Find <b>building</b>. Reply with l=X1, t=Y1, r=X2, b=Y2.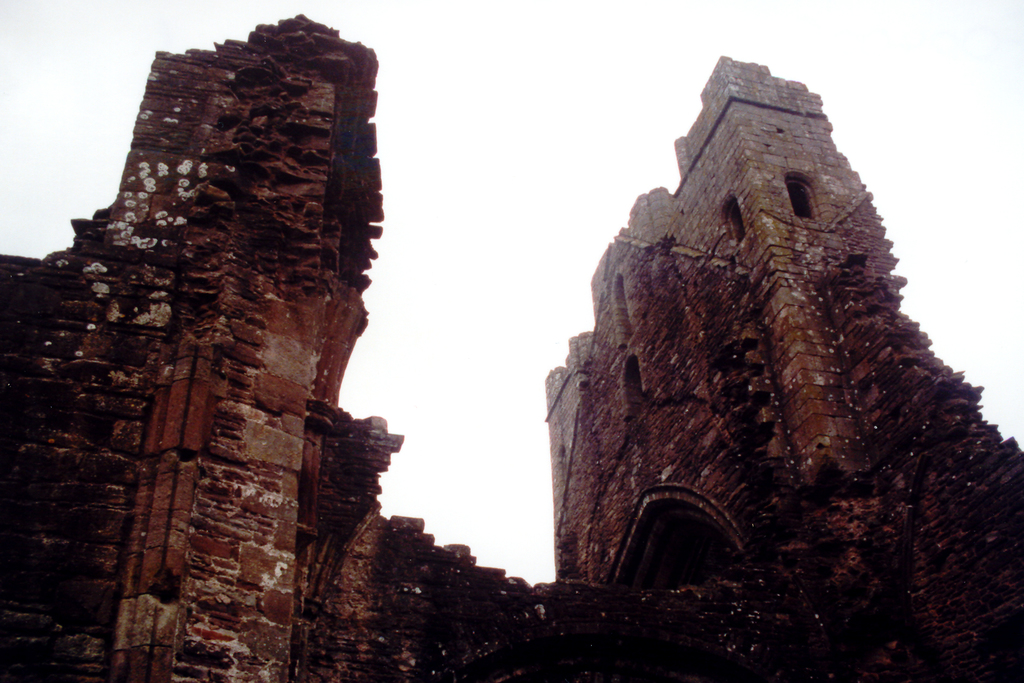
l=0, t=16, r=396, b=671.
